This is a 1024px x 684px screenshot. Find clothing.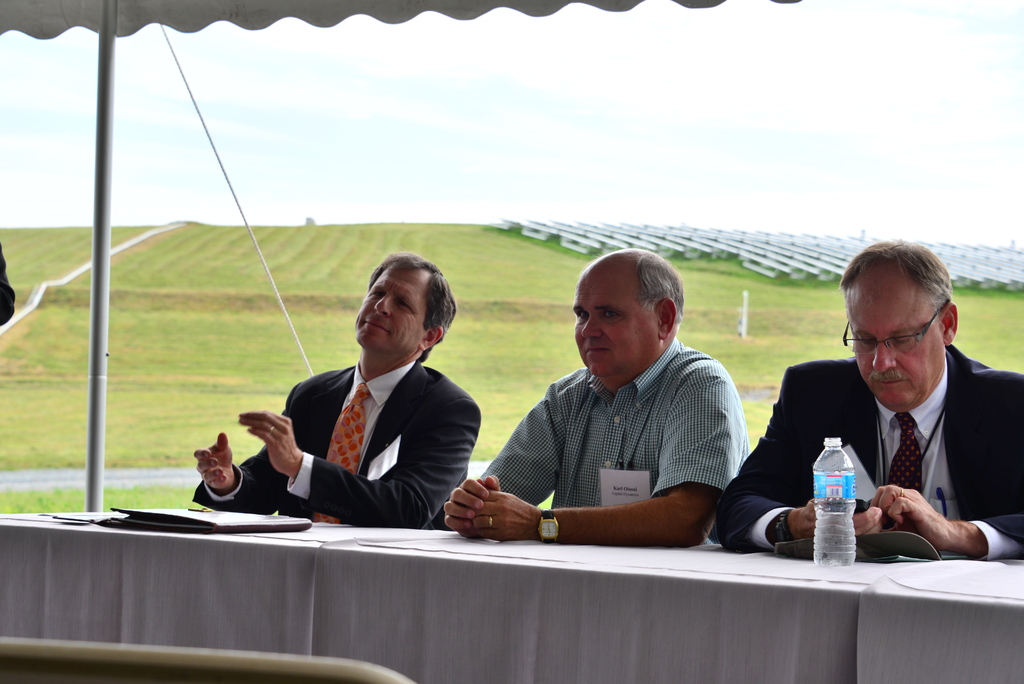
Bounding box: [488,327,765,546].
